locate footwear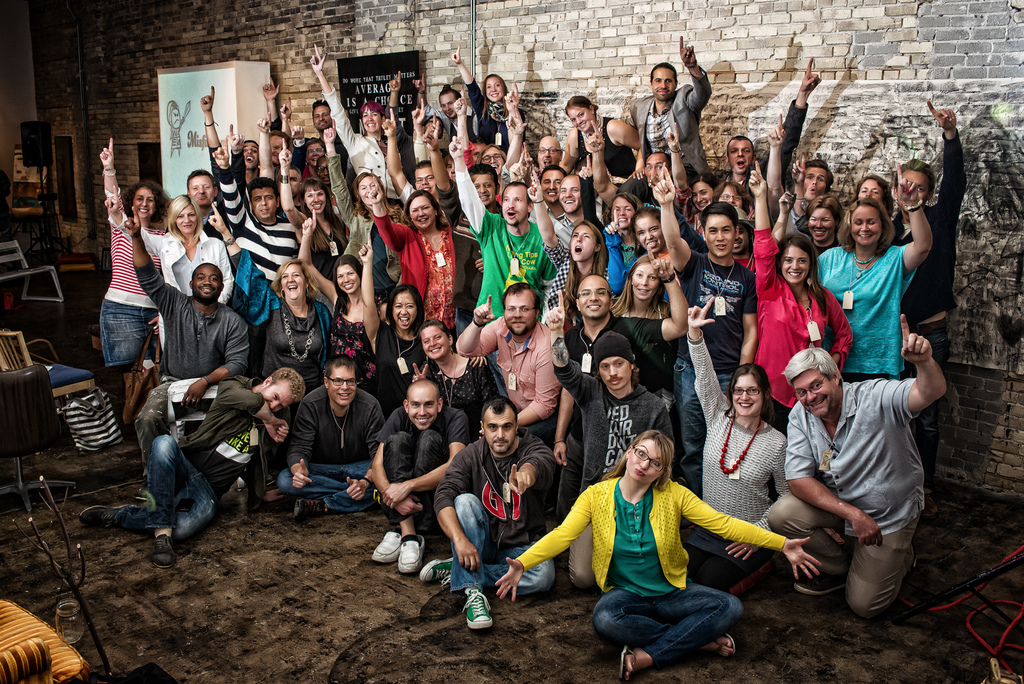
crop(462, 579, 496, 631)
